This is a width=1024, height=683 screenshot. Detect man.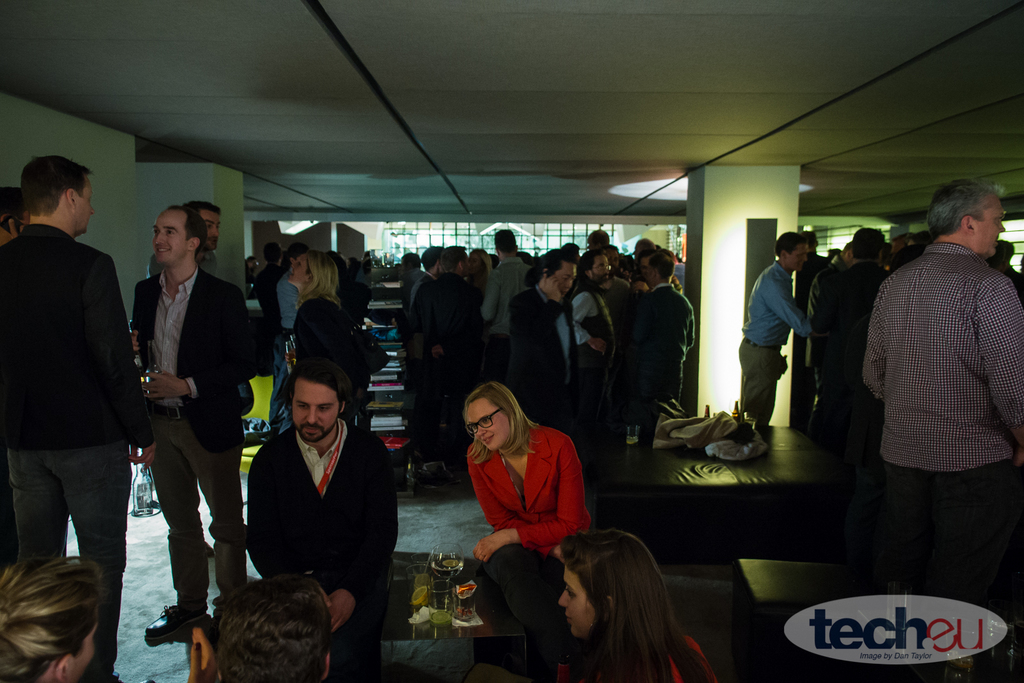
select_region(0, 185, 25, 574).
